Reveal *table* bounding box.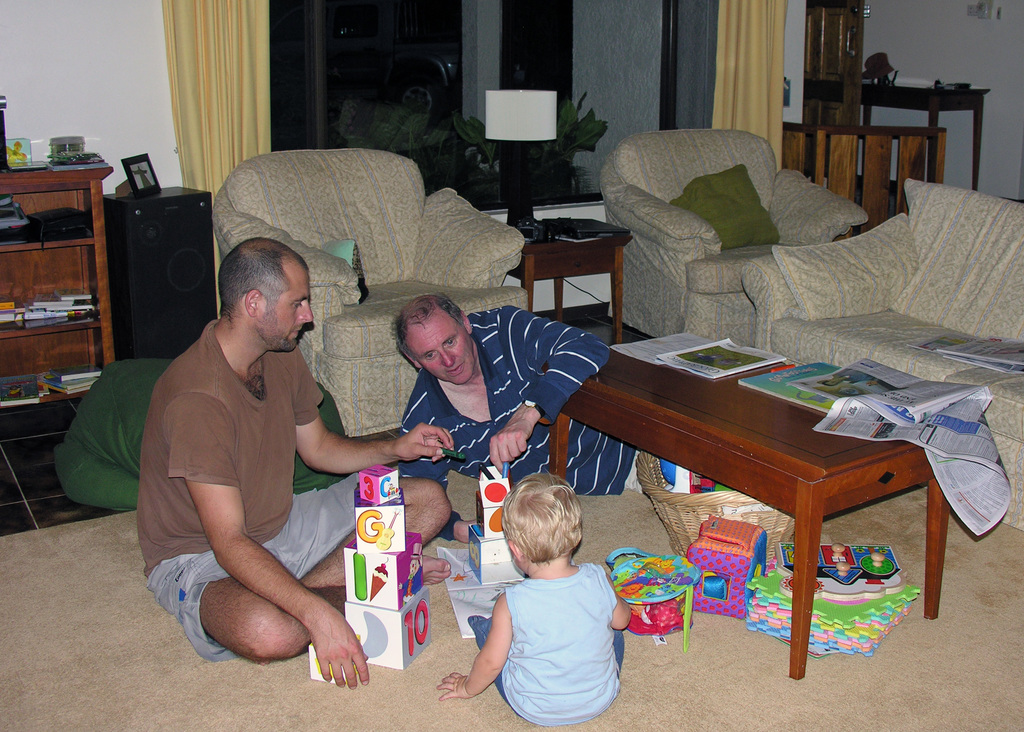
Revealed: select_region(1, 159, 118, 381).
